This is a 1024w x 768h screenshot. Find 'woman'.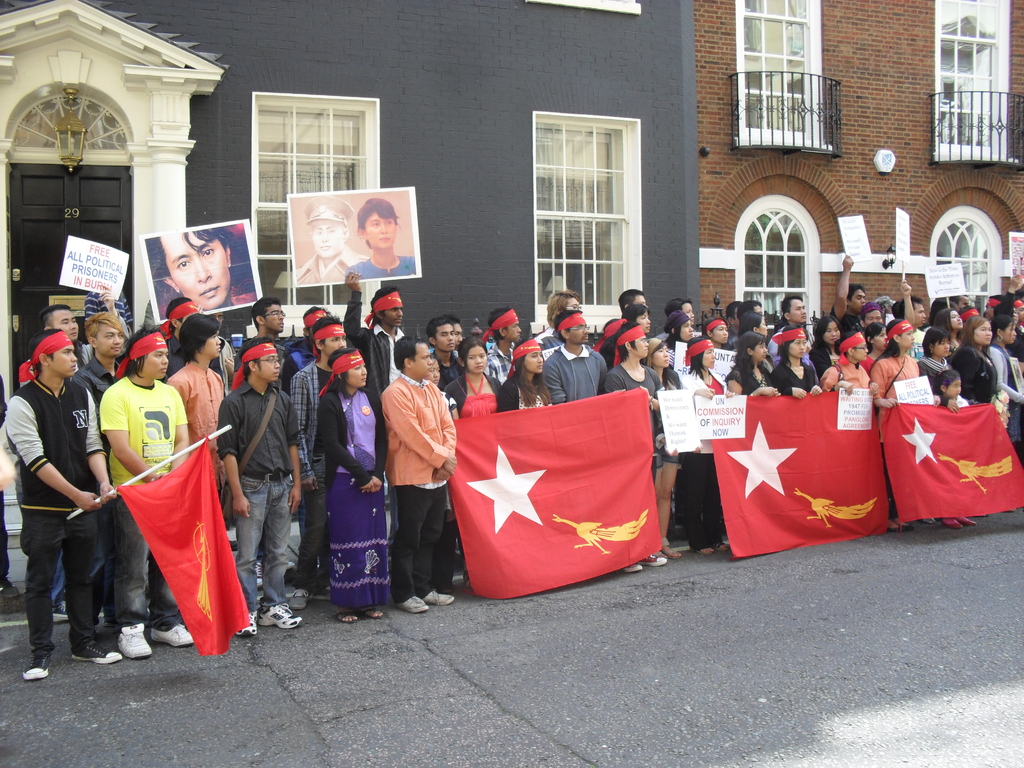
Bounding box: (x1=721, y1=328, x2=785, y2=405).
